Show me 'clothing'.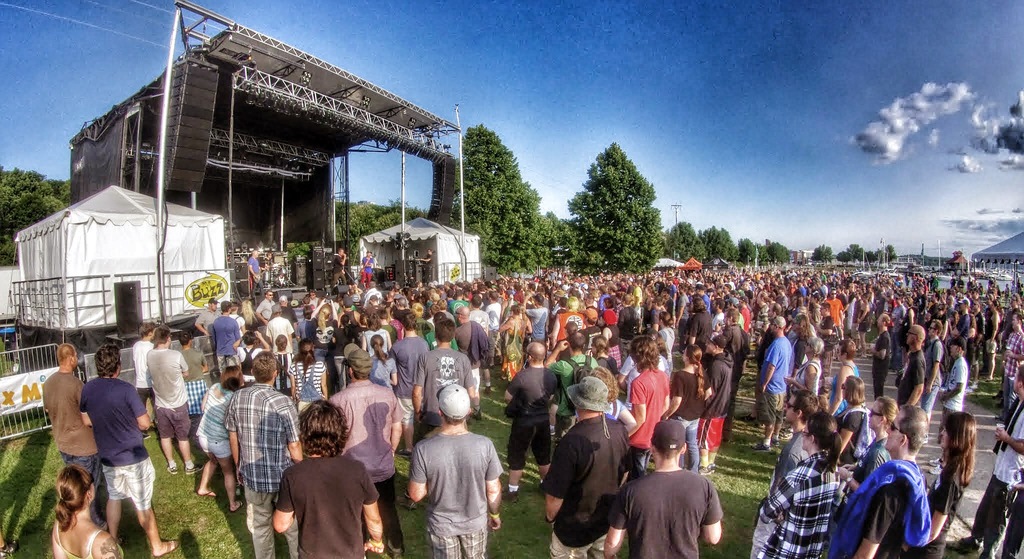
'clothing' is here: 84 377 154 501.
